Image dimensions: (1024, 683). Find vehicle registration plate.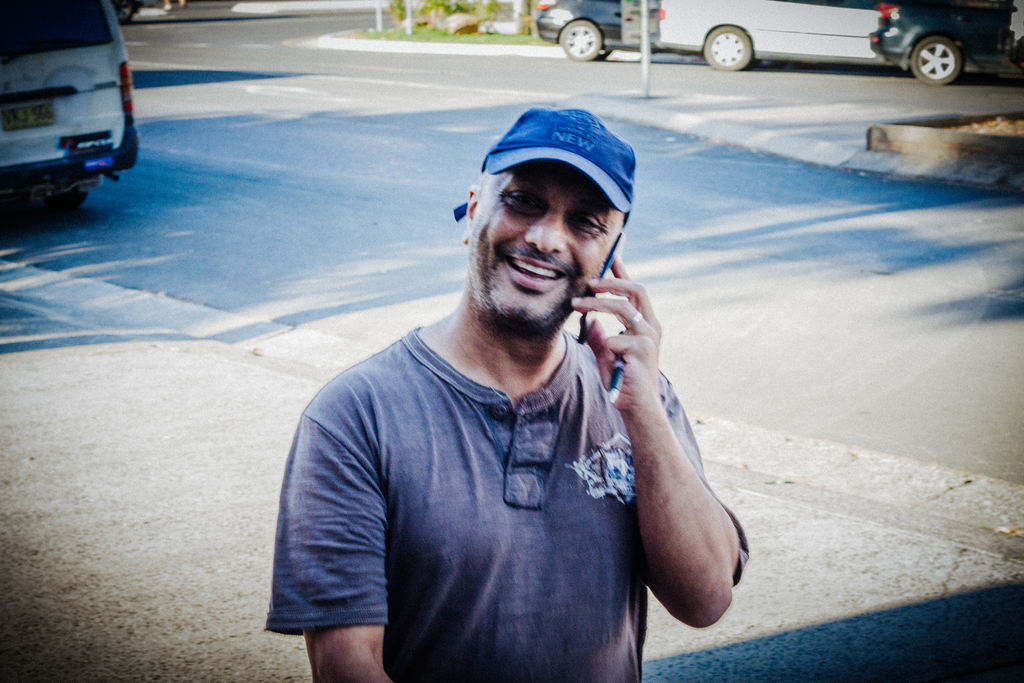
[3, 100, 55, 131].
